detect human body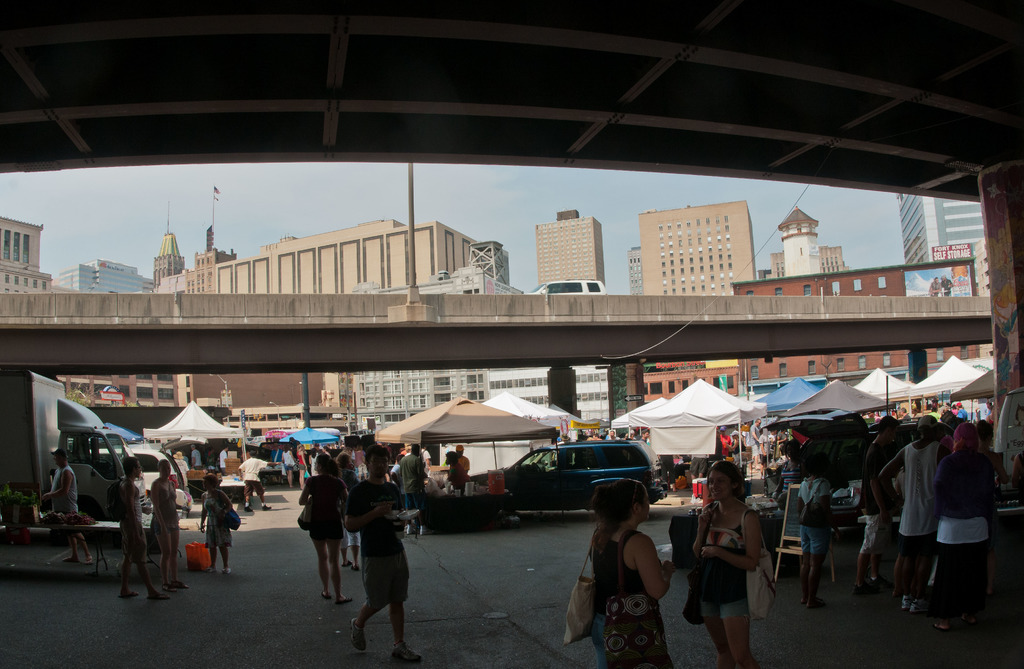
349, 445, 426, 663
